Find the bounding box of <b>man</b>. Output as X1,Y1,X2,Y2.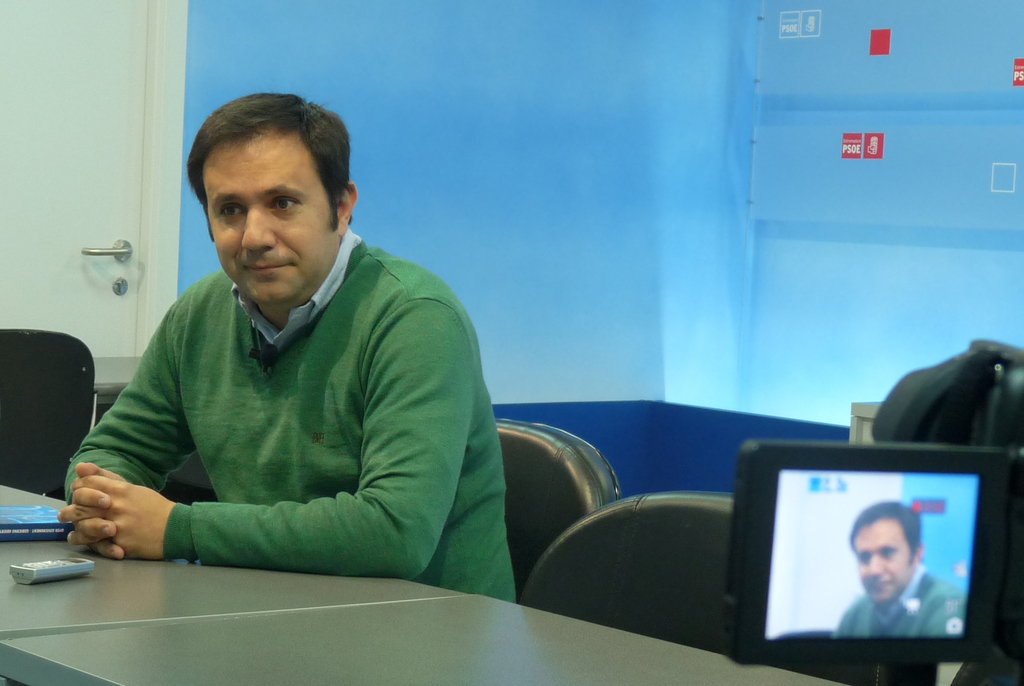
836,504,972,637.
